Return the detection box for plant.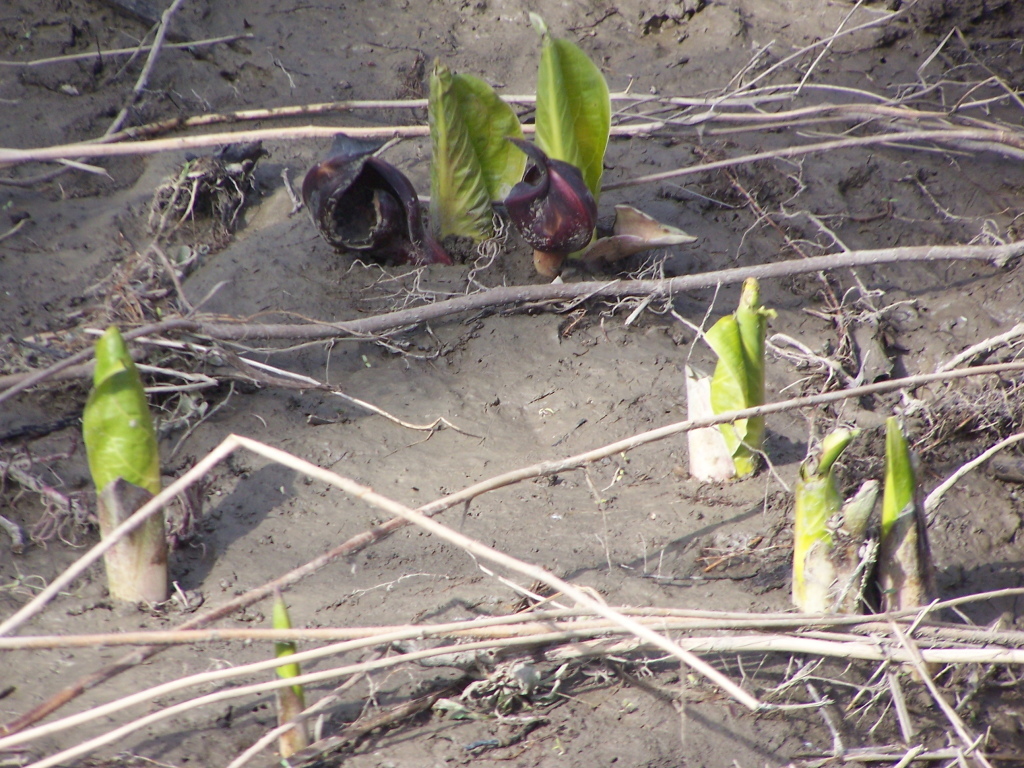
<bbox>674, 290, 778, 512</bbox>.
